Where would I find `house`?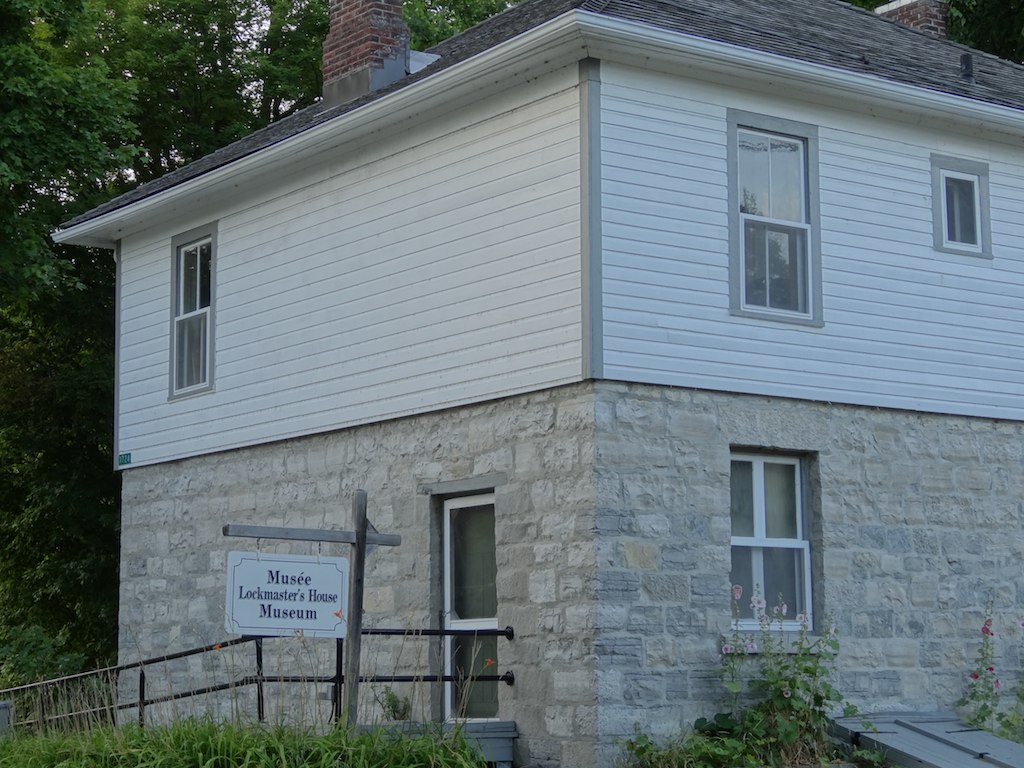
At crop(51, 0, 1023, 767).
